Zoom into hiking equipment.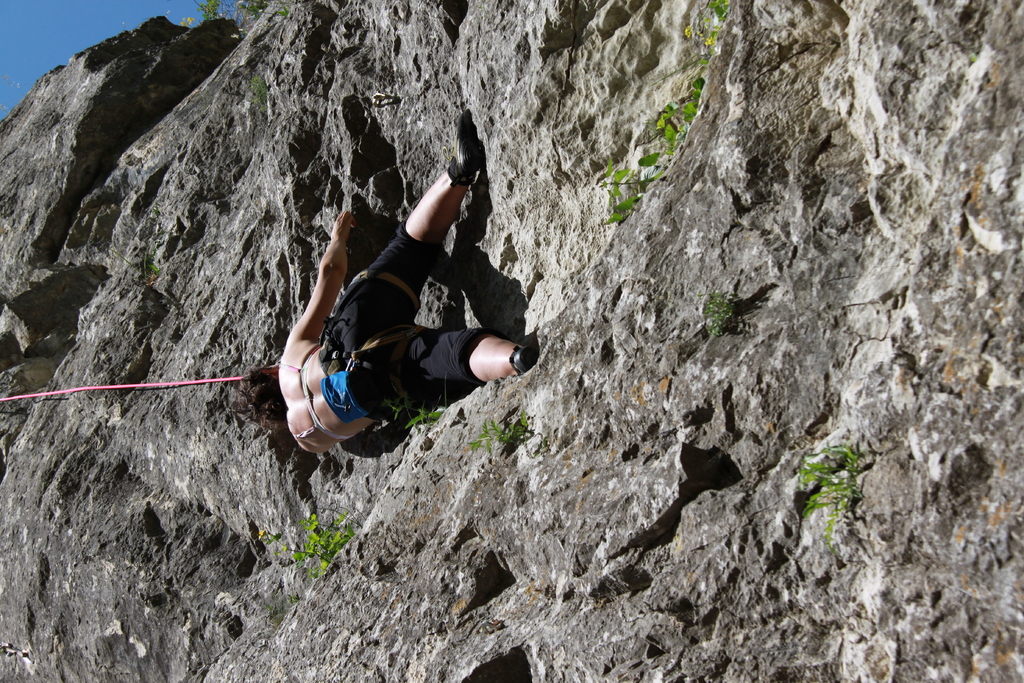
Zoom target: Rect(318, 268, 427, 423).
